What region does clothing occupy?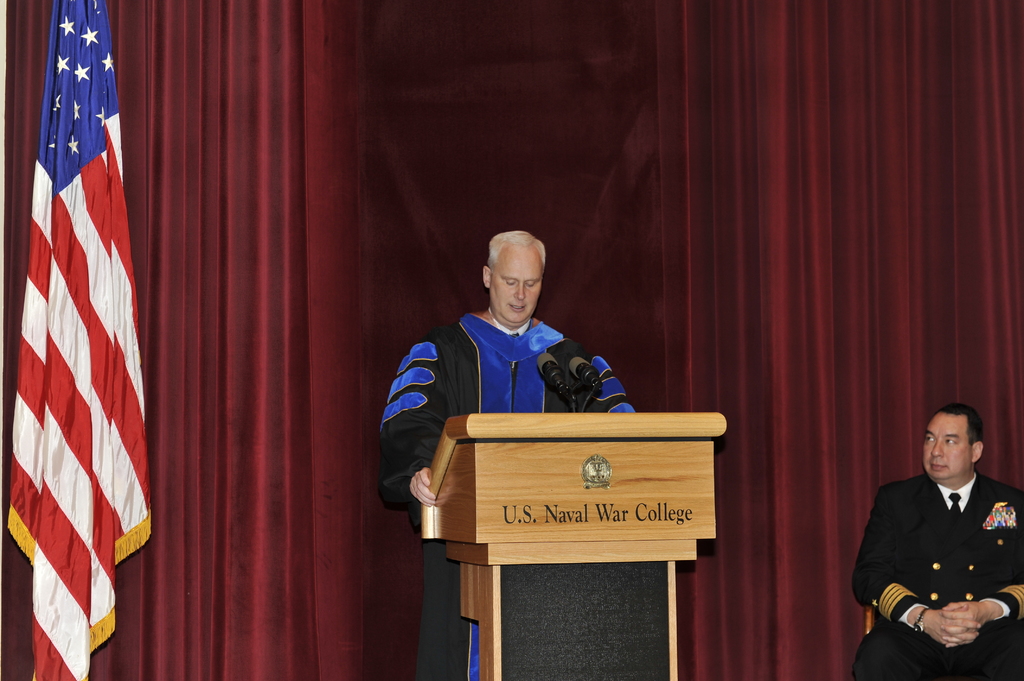
(862,451,1018,669).
